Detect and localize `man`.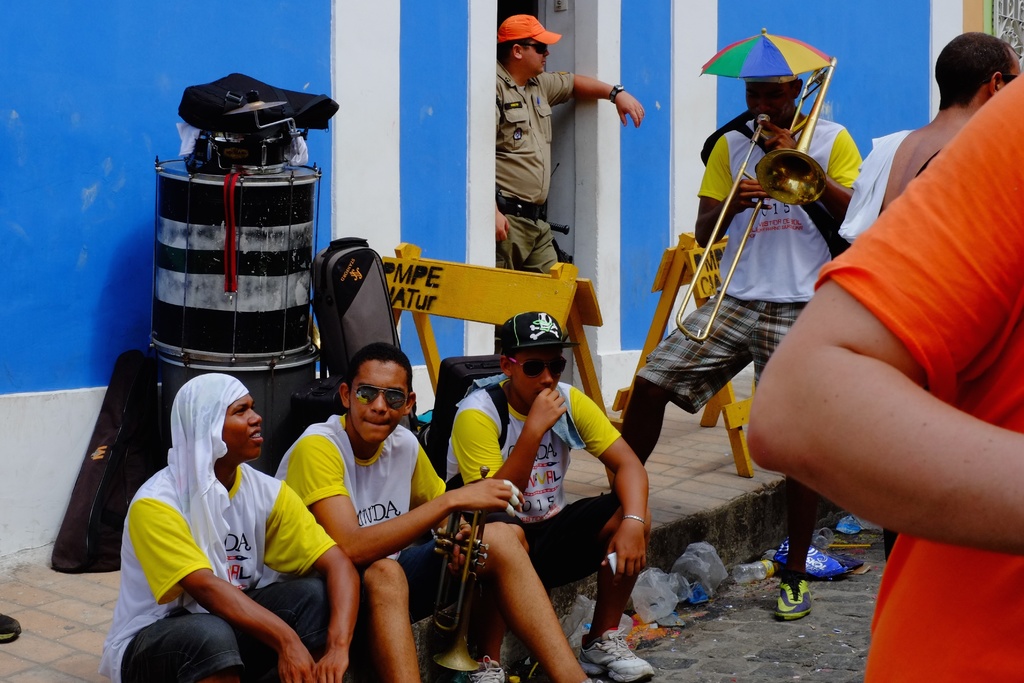
Localized at region(418, 312, 653, 661).
